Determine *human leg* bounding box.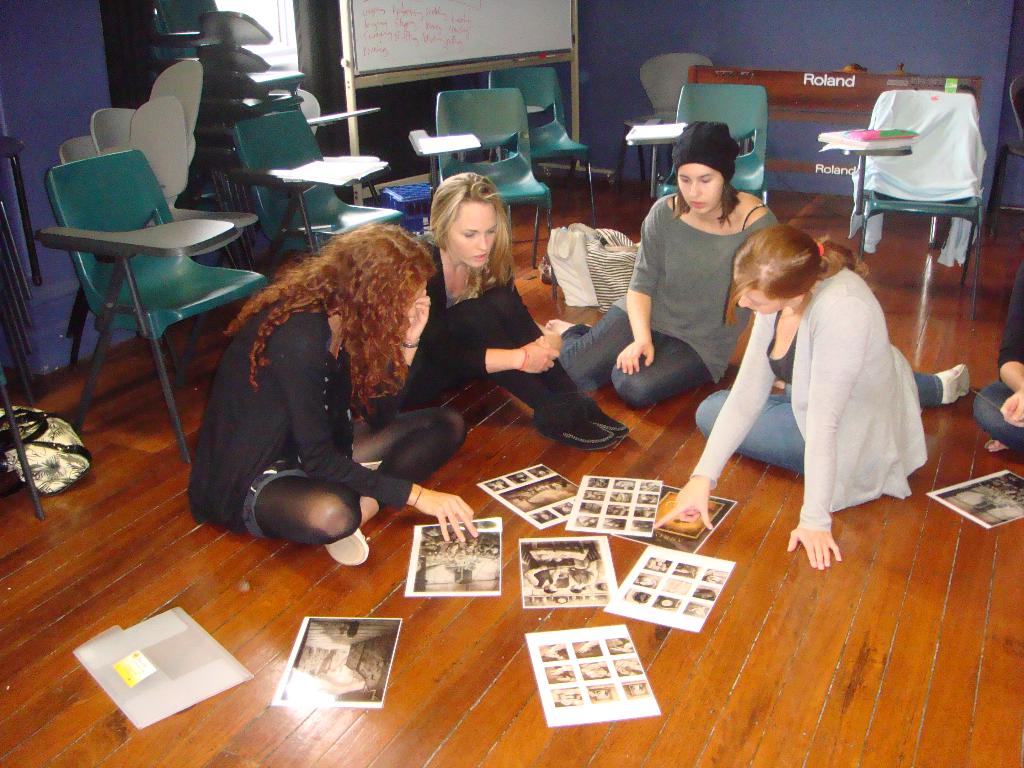
Determined: select_region(908, 362, 969, 403).
